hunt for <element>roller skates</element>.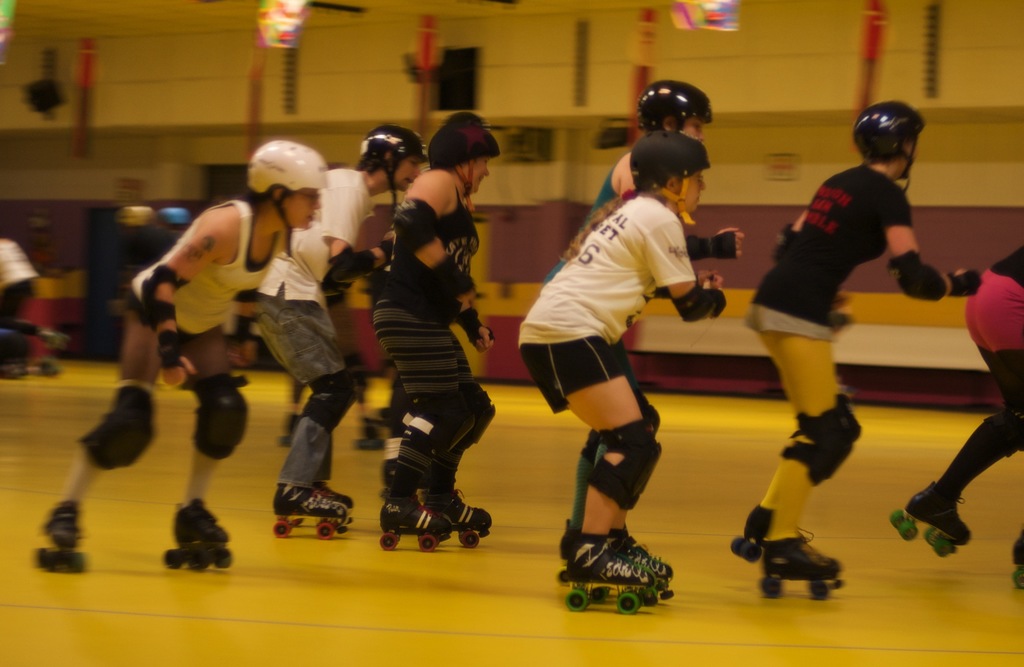
Hunted down at [x1=728, y1=500, x2=816, y2=563].
